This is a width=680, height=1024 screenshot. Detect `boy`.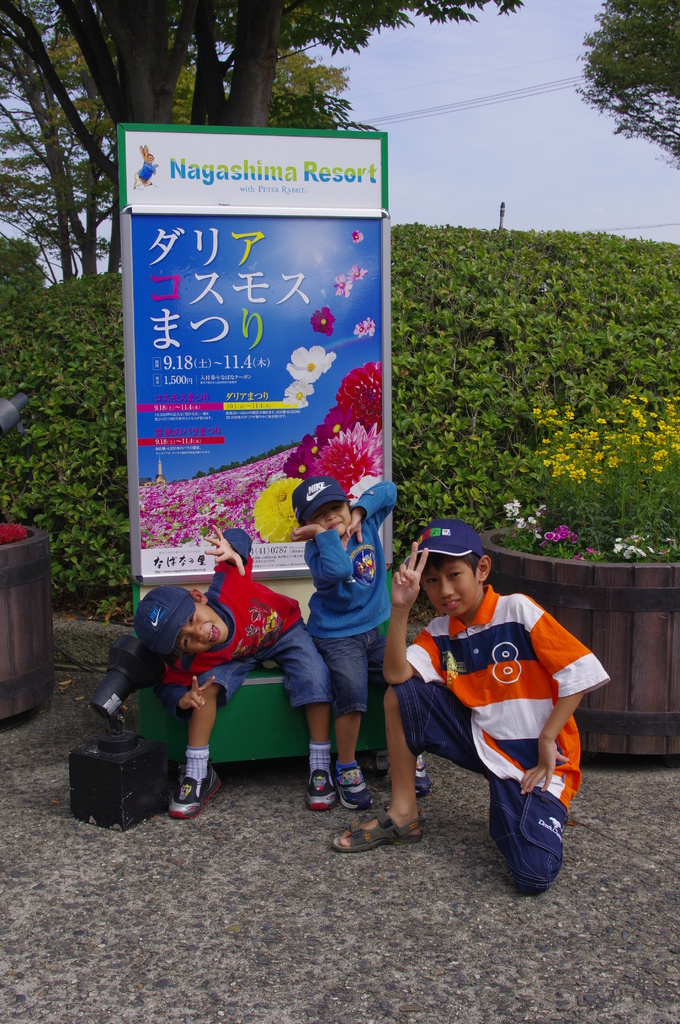
x1=133 y1=526 x2=336 y2=818.
